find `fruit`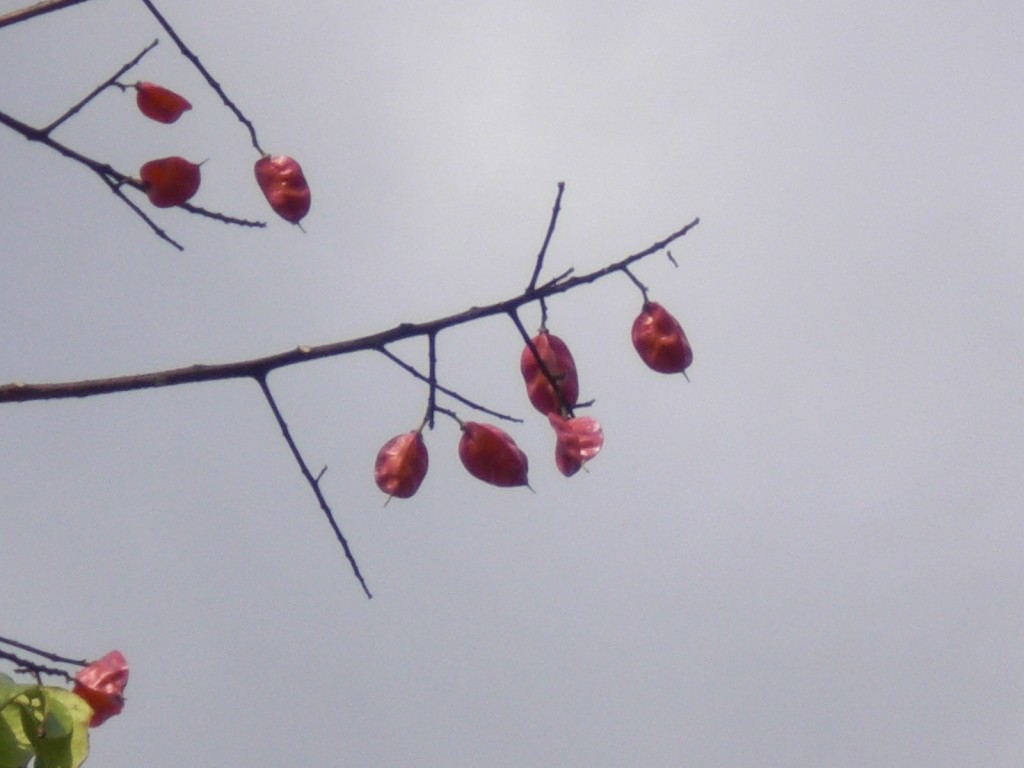
detection(74, 648, 131, 725)
